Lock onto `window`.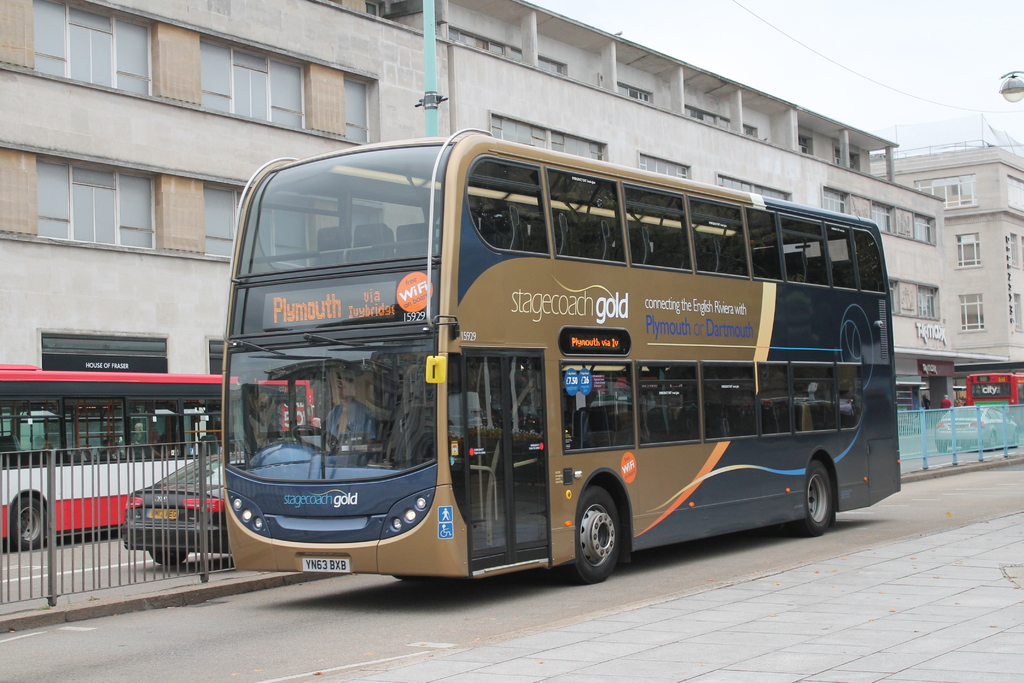
Locked: [1010, 233, 1018, 267].
